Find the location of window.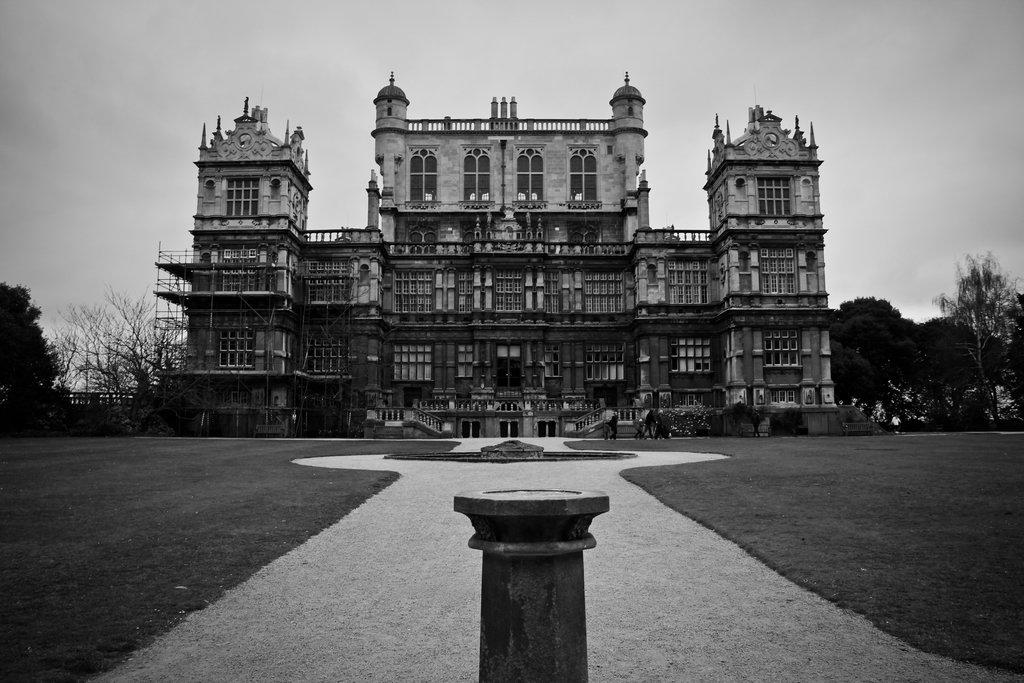
Location: [x1=749, y1=328, x2=799, y2=368].
